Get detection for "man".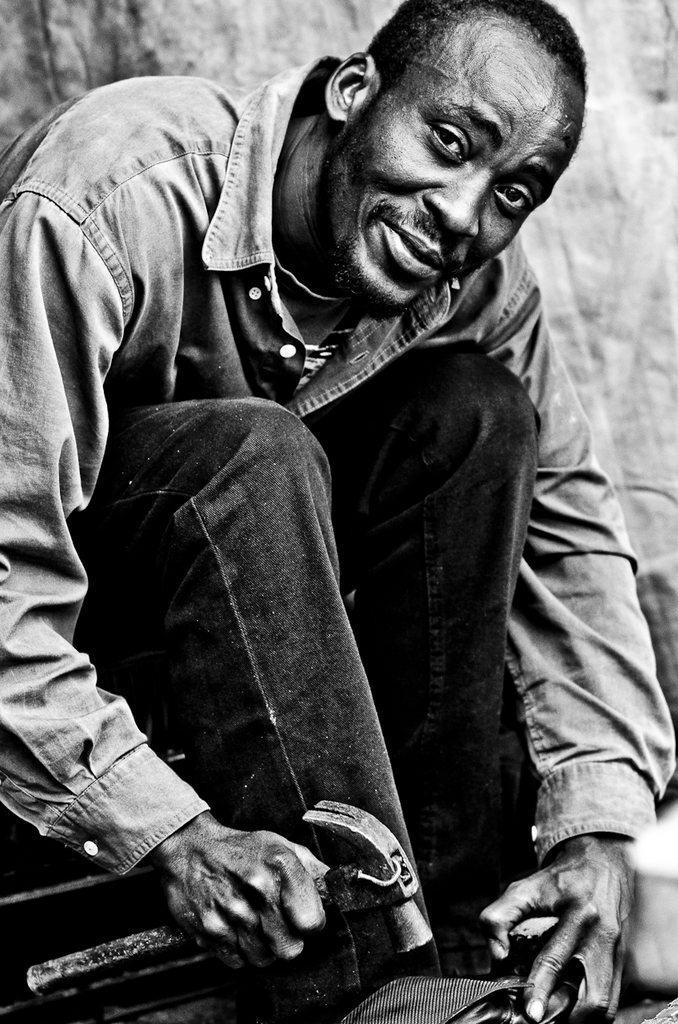
Detection: Rect(0, 0, 675, 1023).
